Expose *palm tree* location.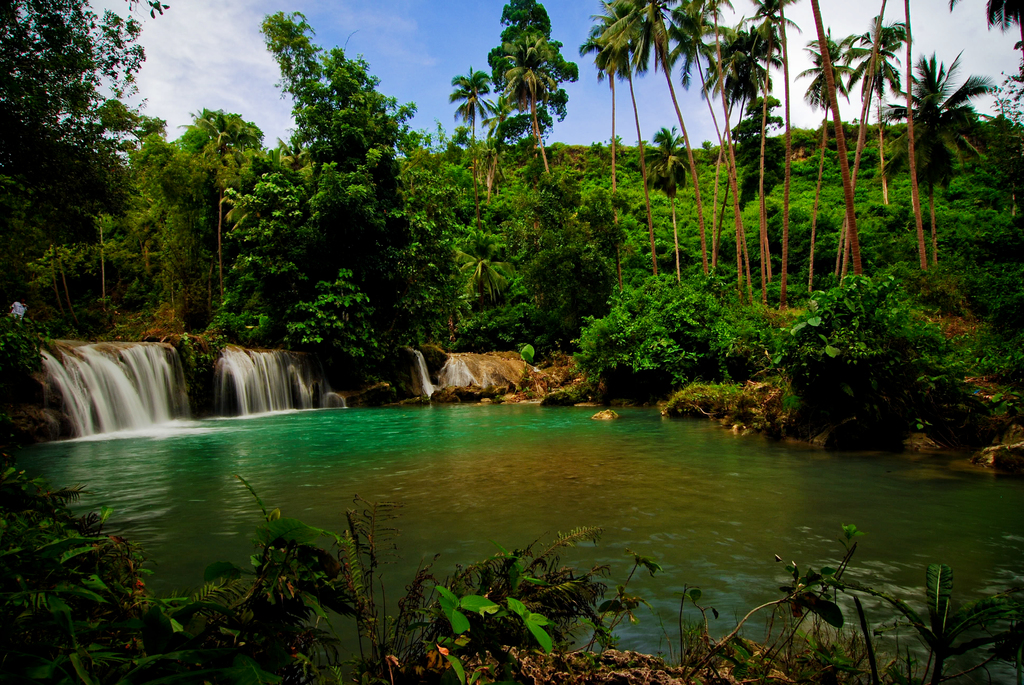
Exposed at pyautogui.locateOnScreen(676, 3, 739, 143).
